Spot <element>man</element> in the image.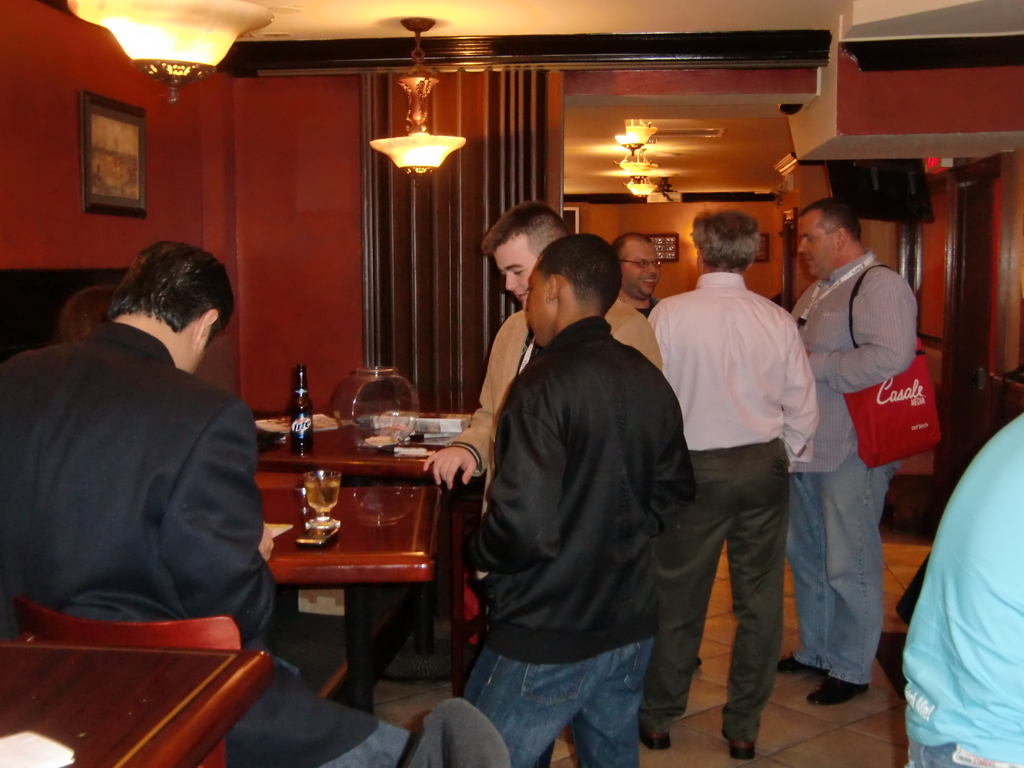
<element>man</element> found at crop(424, 204, 572, 508).
